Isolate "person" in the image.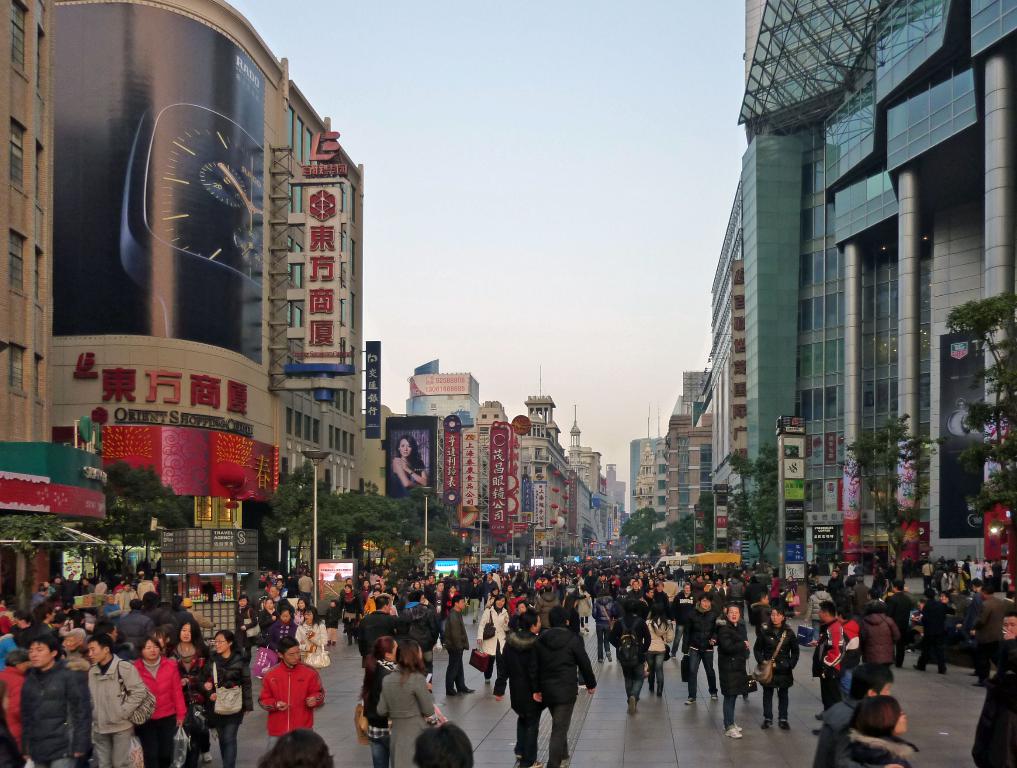
Isolated region: <region>359, 586, 381, 615</region>.
